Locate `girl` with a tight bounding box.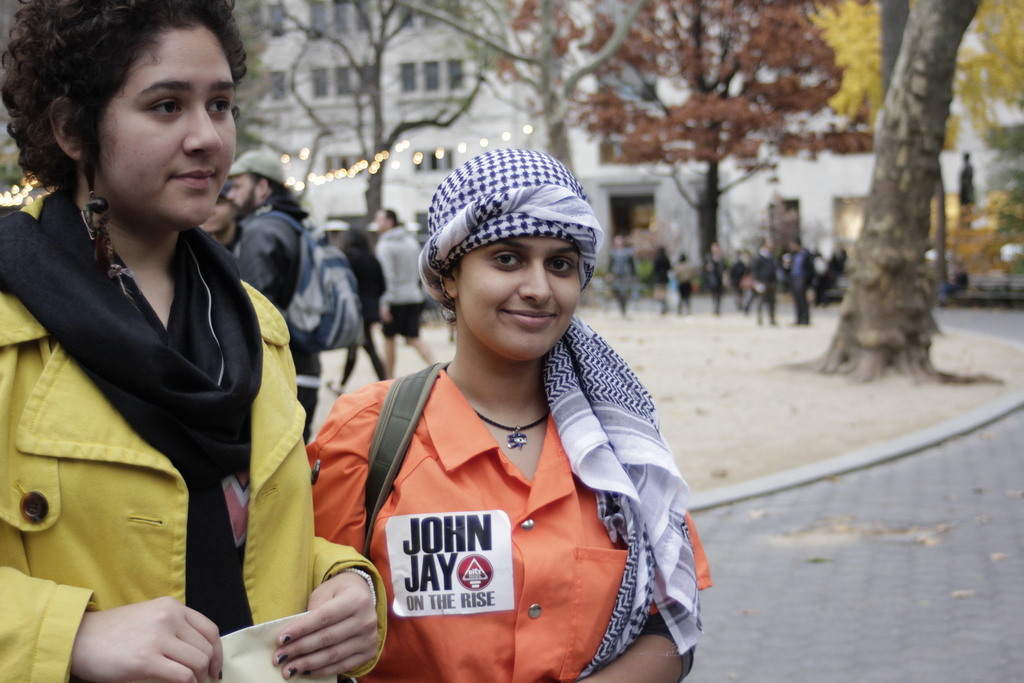
crop(0, 0, 388, 682).
